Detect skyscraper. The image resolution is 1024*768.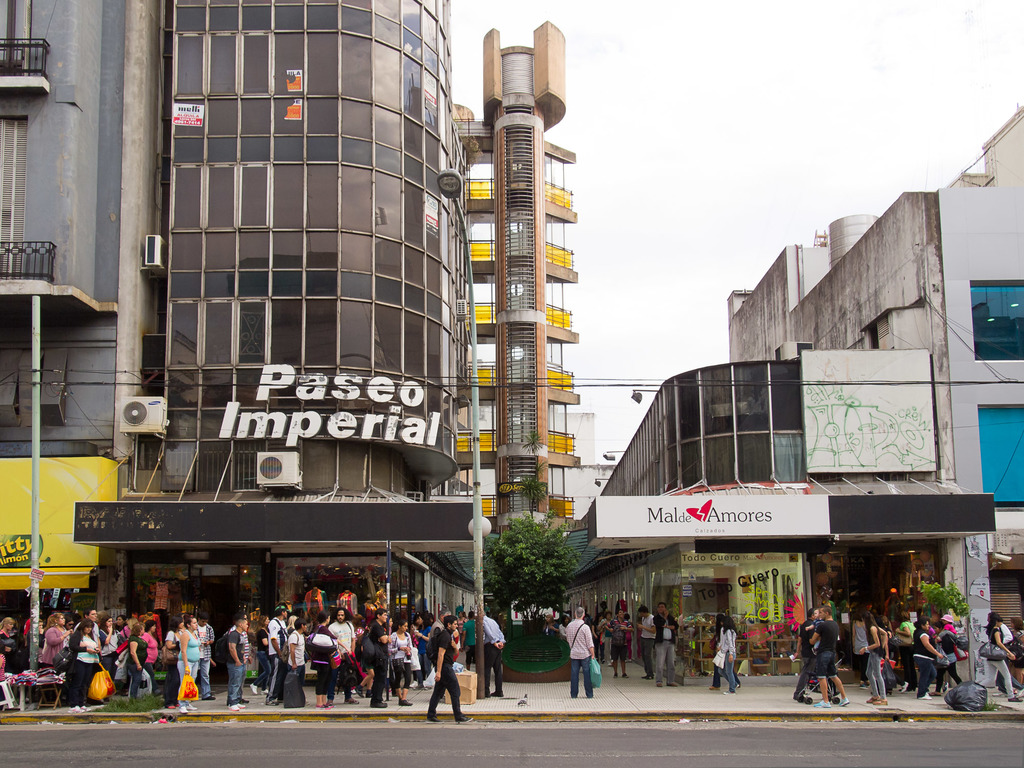
111, 0, 500, 568.
